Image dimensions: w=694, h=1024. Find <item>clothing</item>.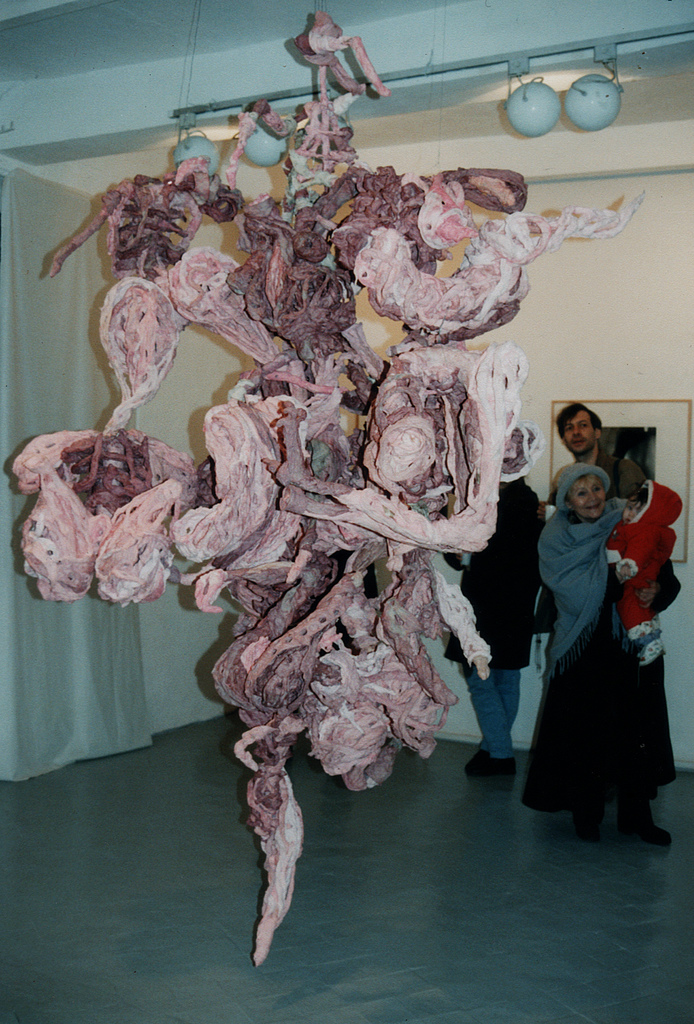
<bbox>513, 463, 686, 817</bbox>.
